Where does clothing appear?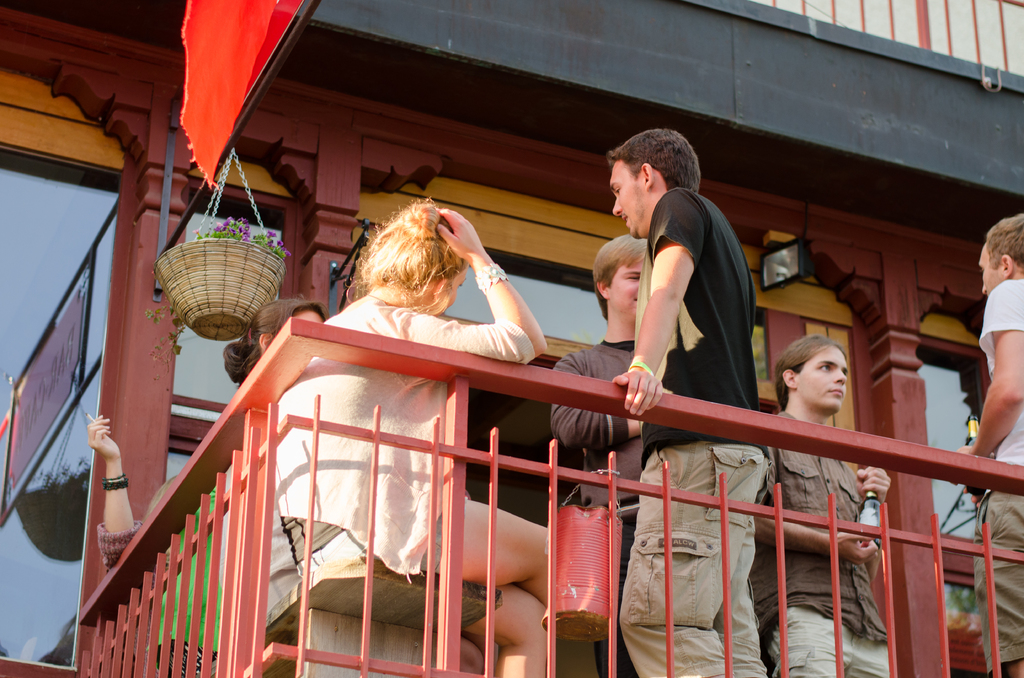
Appears at 751/404/891/677.
